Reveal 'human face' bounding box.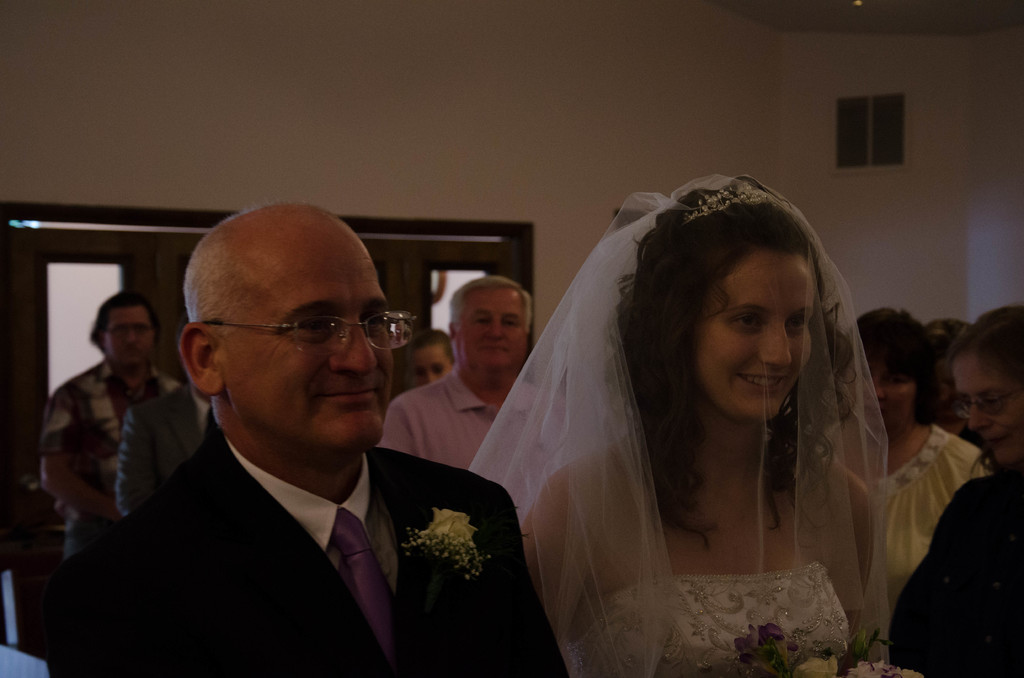
Revealed: BBox(858, 356, 915, 432).
